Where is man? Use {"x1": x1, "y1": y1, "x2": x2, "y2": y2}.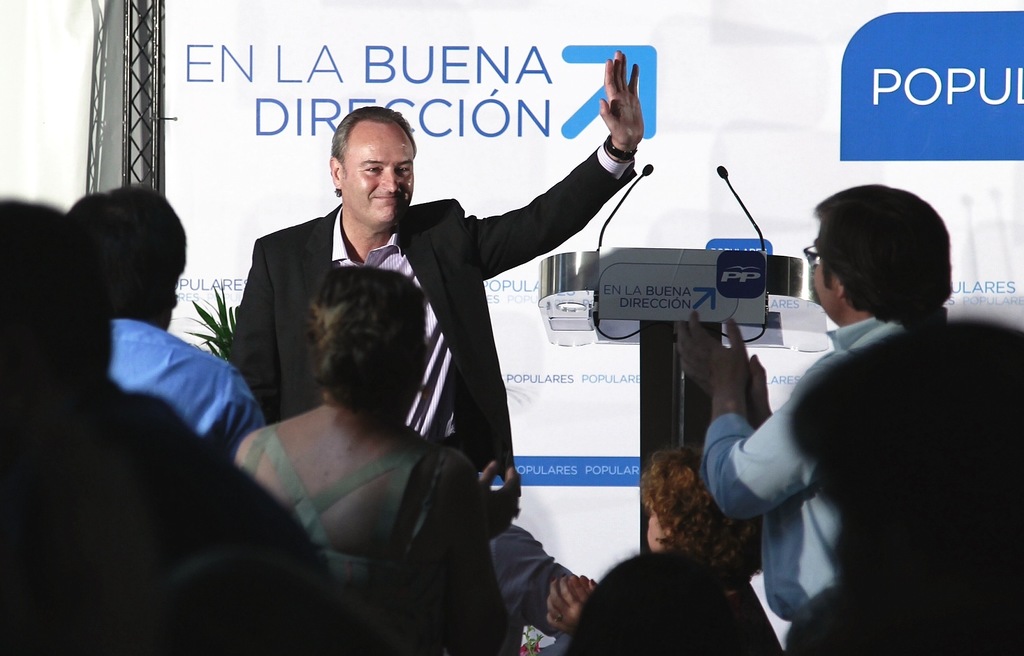
{"x1": 231, "y1": 50, "x2": 647, "y2": 532}.
